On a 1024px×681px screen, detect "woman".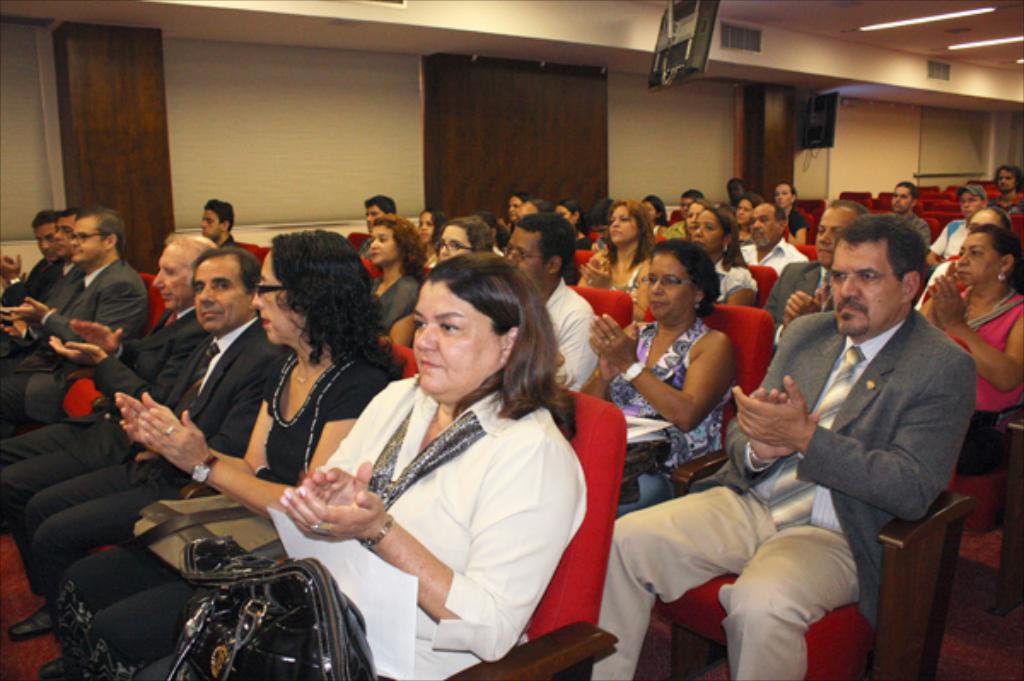
(365,212,427,346).
